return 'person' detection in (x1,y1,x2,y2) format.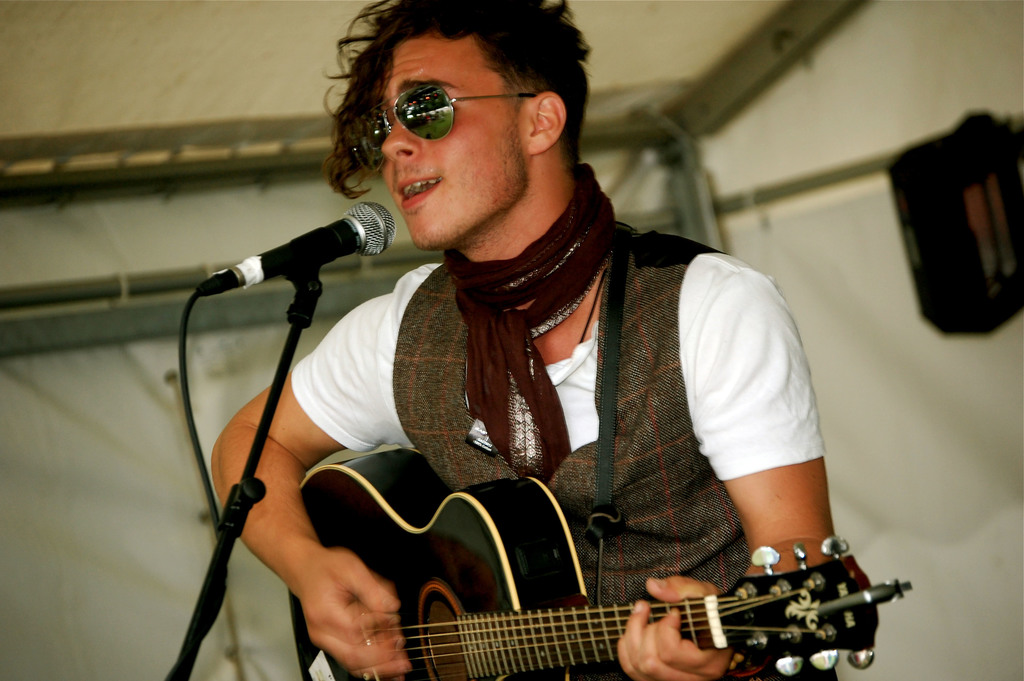
(208,0,840,680).
